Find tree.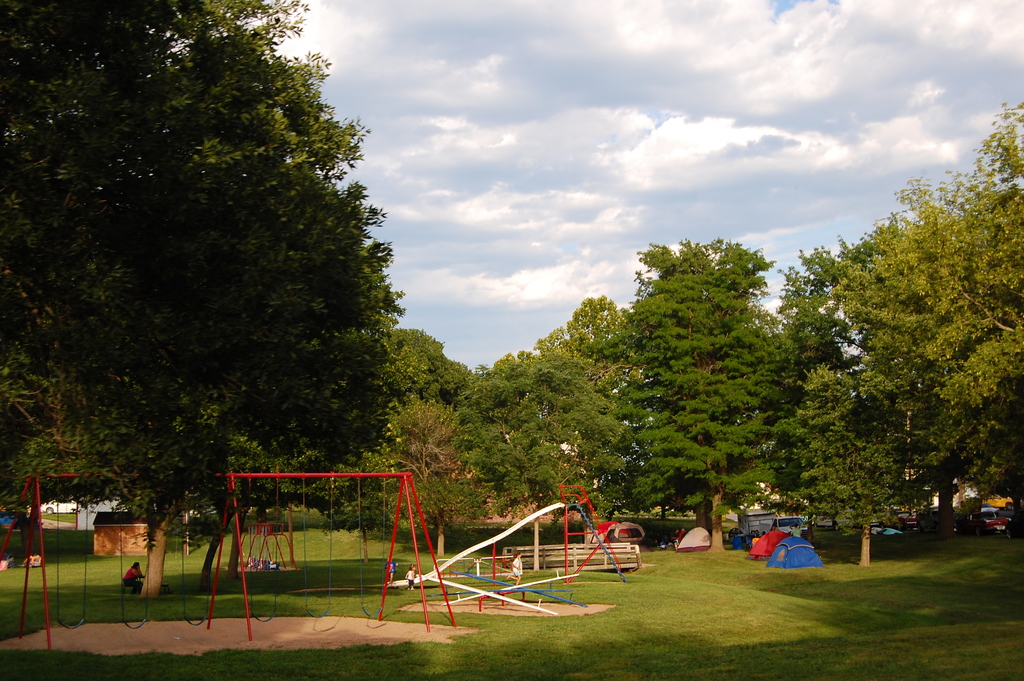
region(791, 338, 941, 575).
